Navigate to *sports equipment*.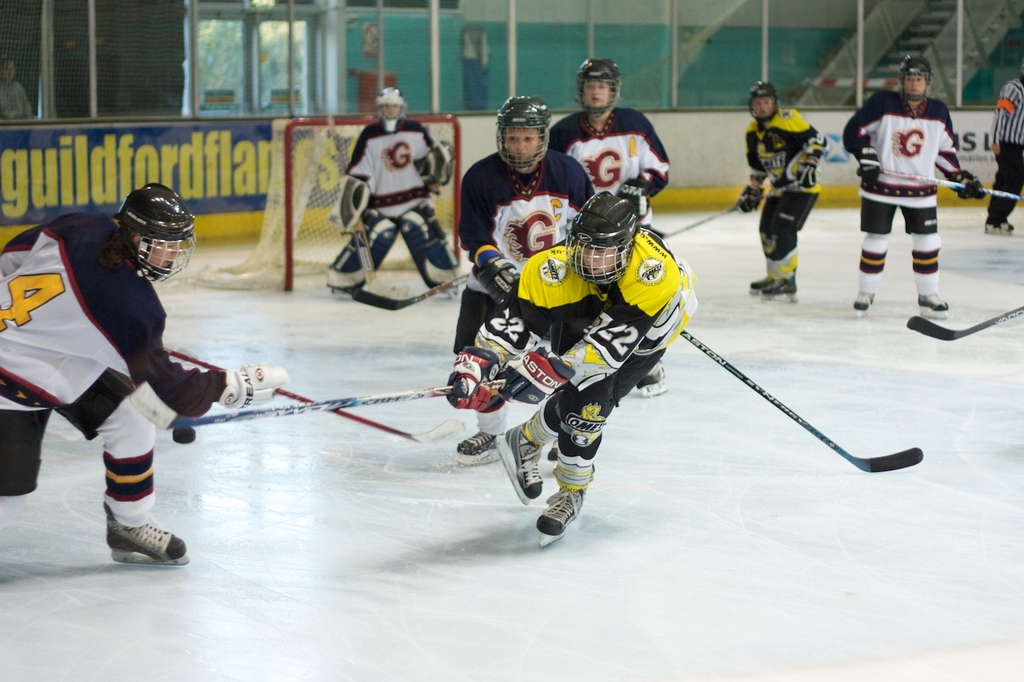
Navigation target: 215/367/286/412.
